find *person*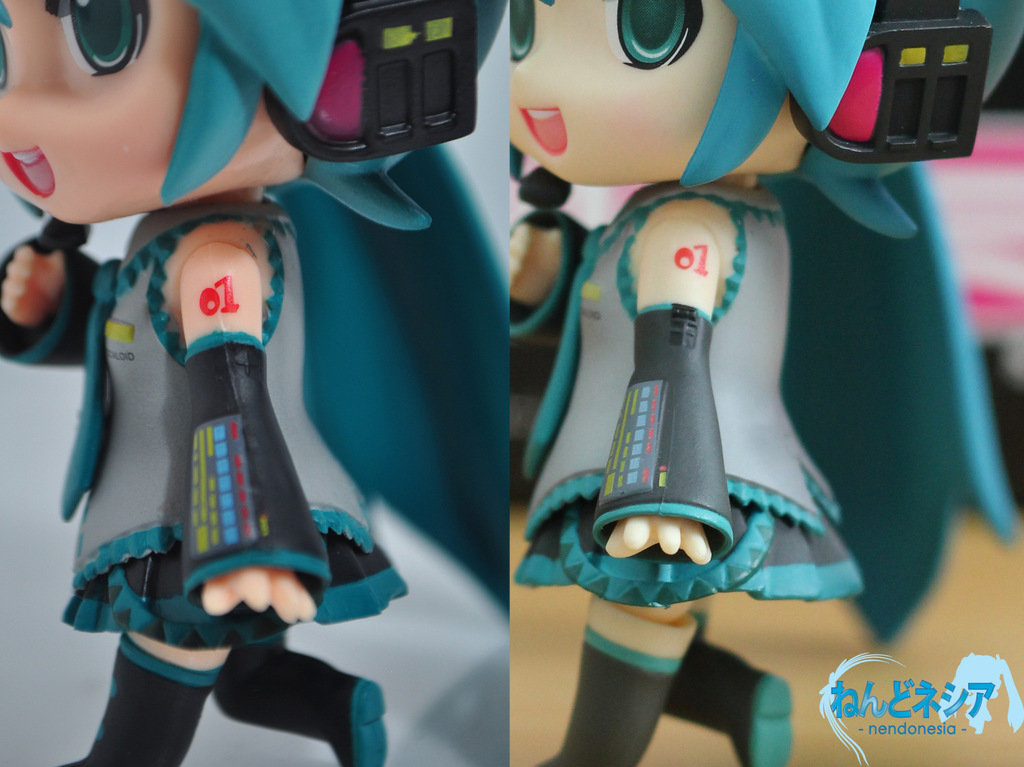
bbox=[0, 0, 510, 766]
